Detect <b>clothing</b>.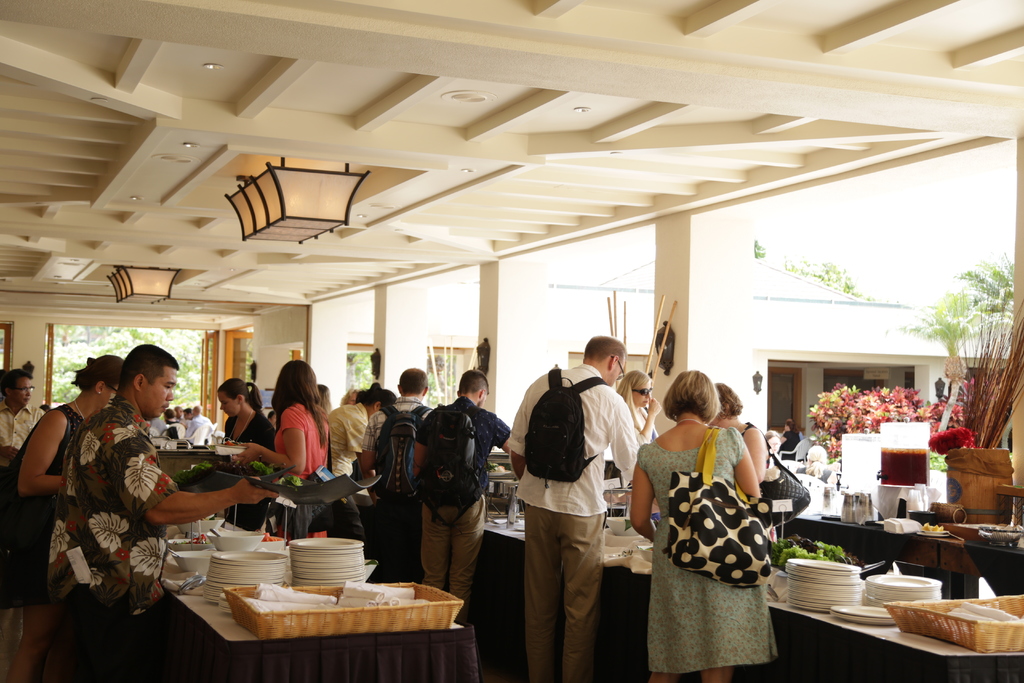
Detected at detection(218, 406, 278, 450).
